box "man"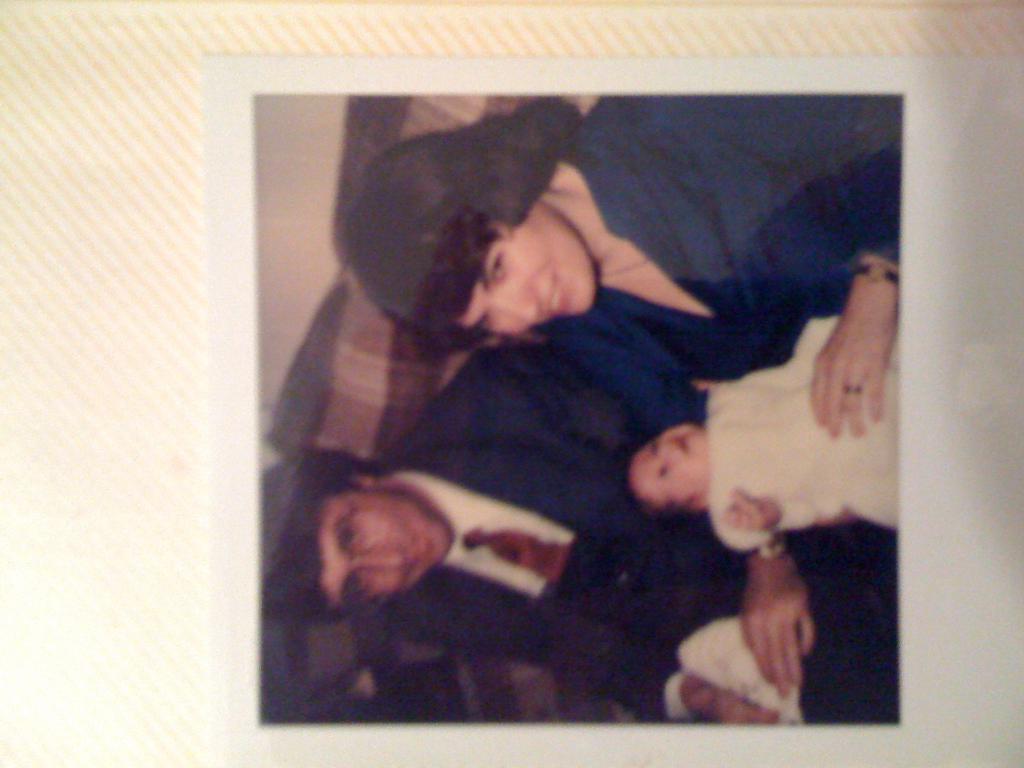
(x1=262, y1=344, x2=900, y2=724)
